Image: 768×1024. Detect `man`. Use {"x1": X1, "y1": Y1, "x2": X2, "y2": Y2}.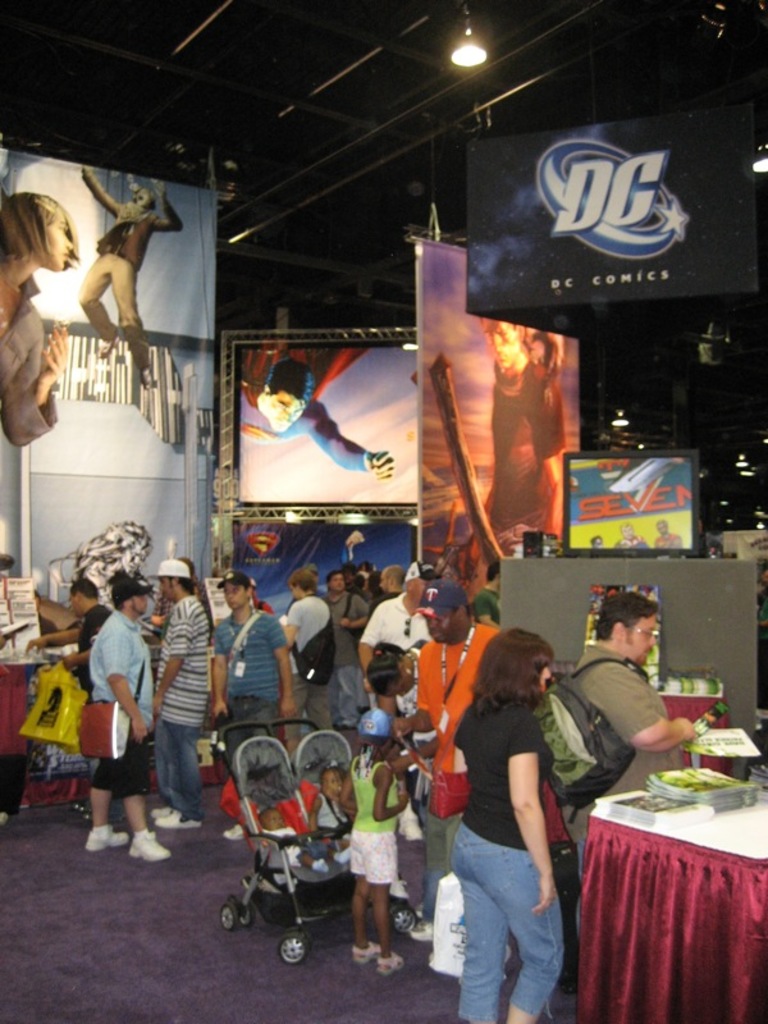
{"x1": 154, "y1": 554, "x2": 212, "y2": 831}.
